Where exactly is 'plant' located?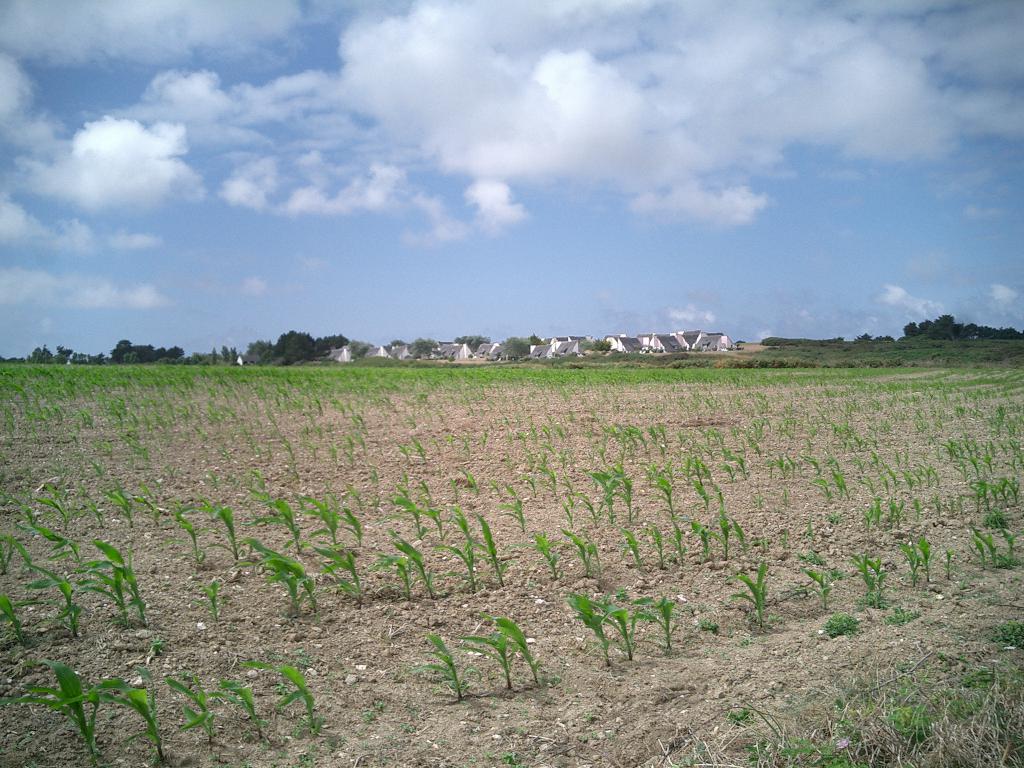
Its bounding box is <box>408,721,422,732</box>.
